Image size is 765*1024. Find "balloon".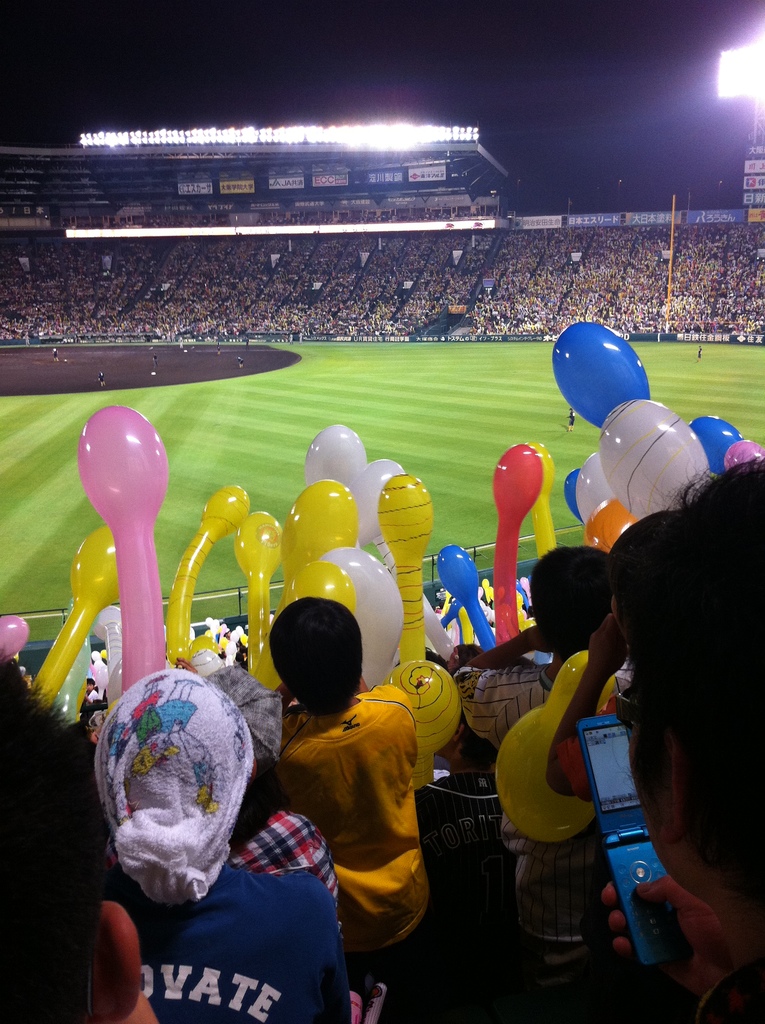
bbox(596, 674, 617, 709).
